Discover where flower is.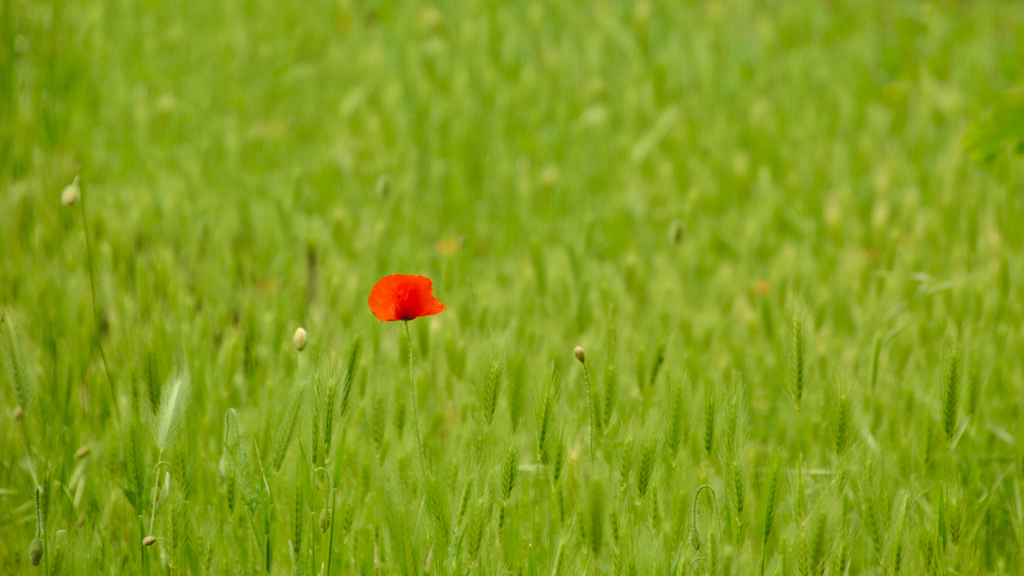
Discovered at crop(572, 346, 582, 363).
